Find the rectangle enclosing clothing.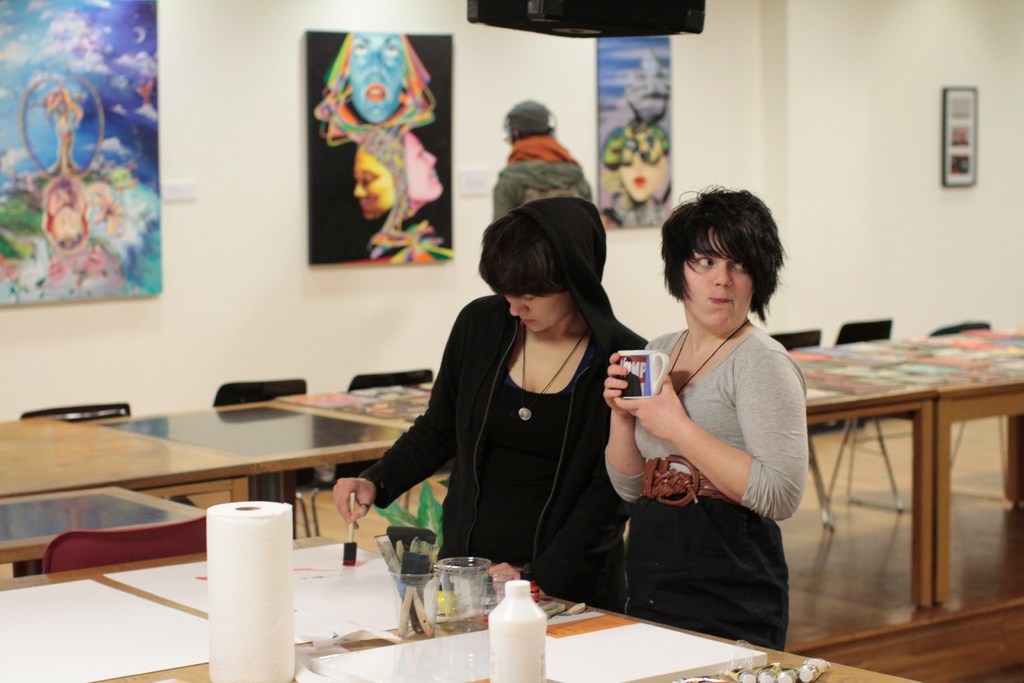
select_region(605, 325, 810, 650).
